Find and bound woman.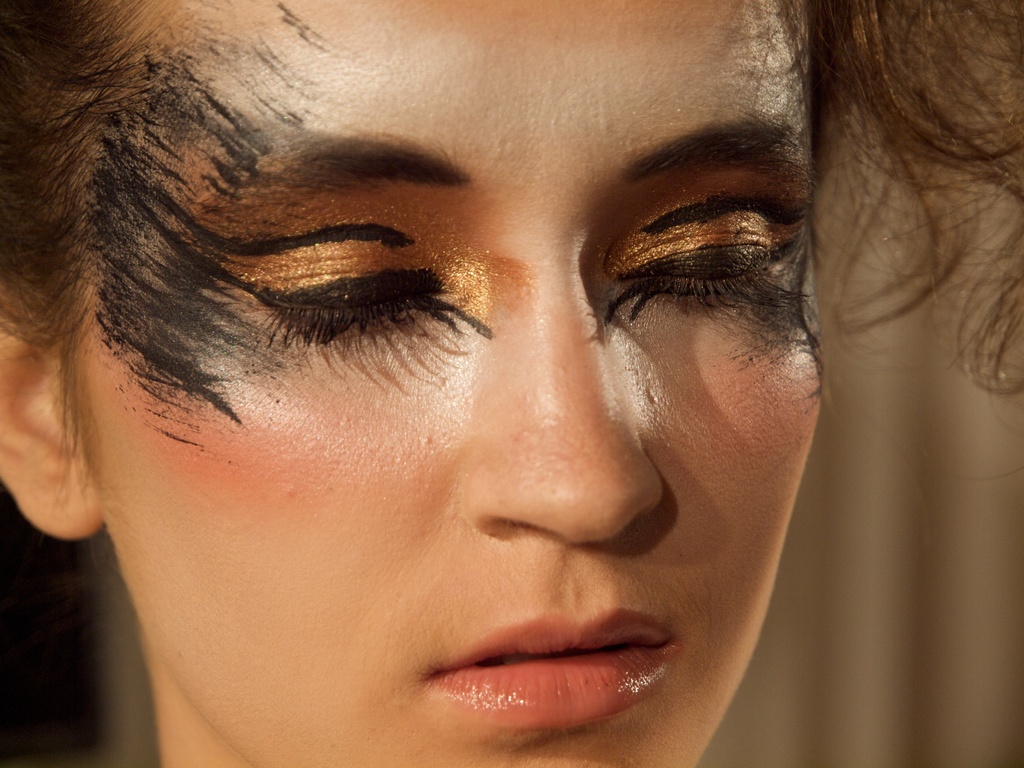
Bound: BBox(0, 0, 1009, 767).
